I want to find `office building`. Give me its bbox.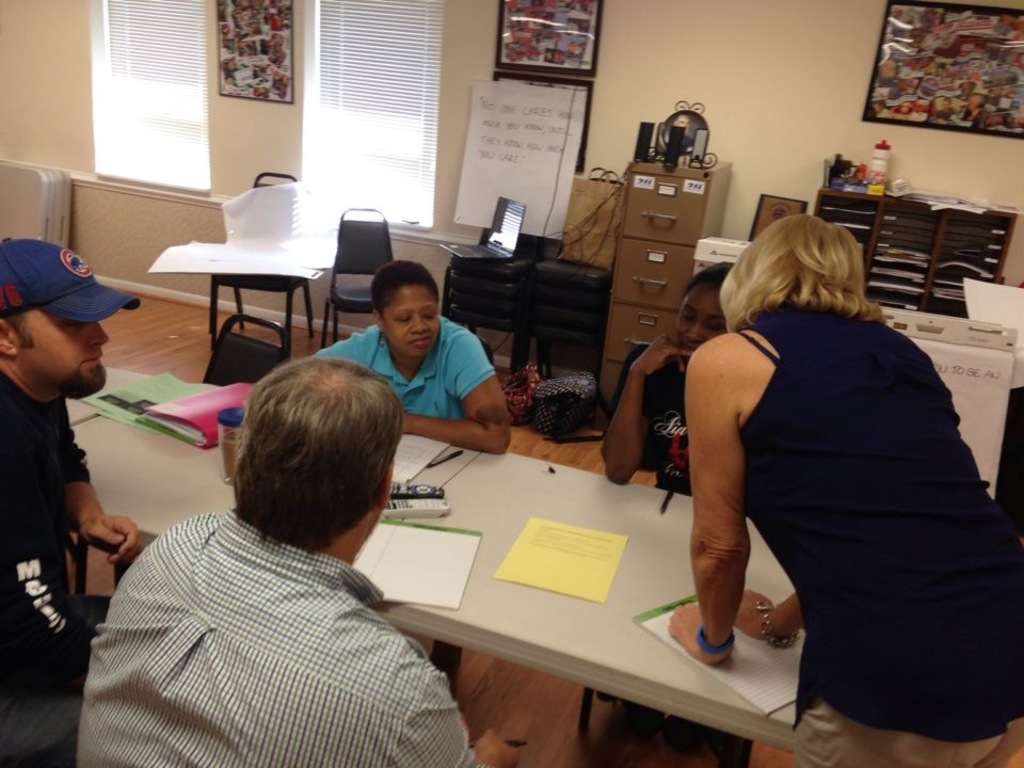
0,0,1023,767.
